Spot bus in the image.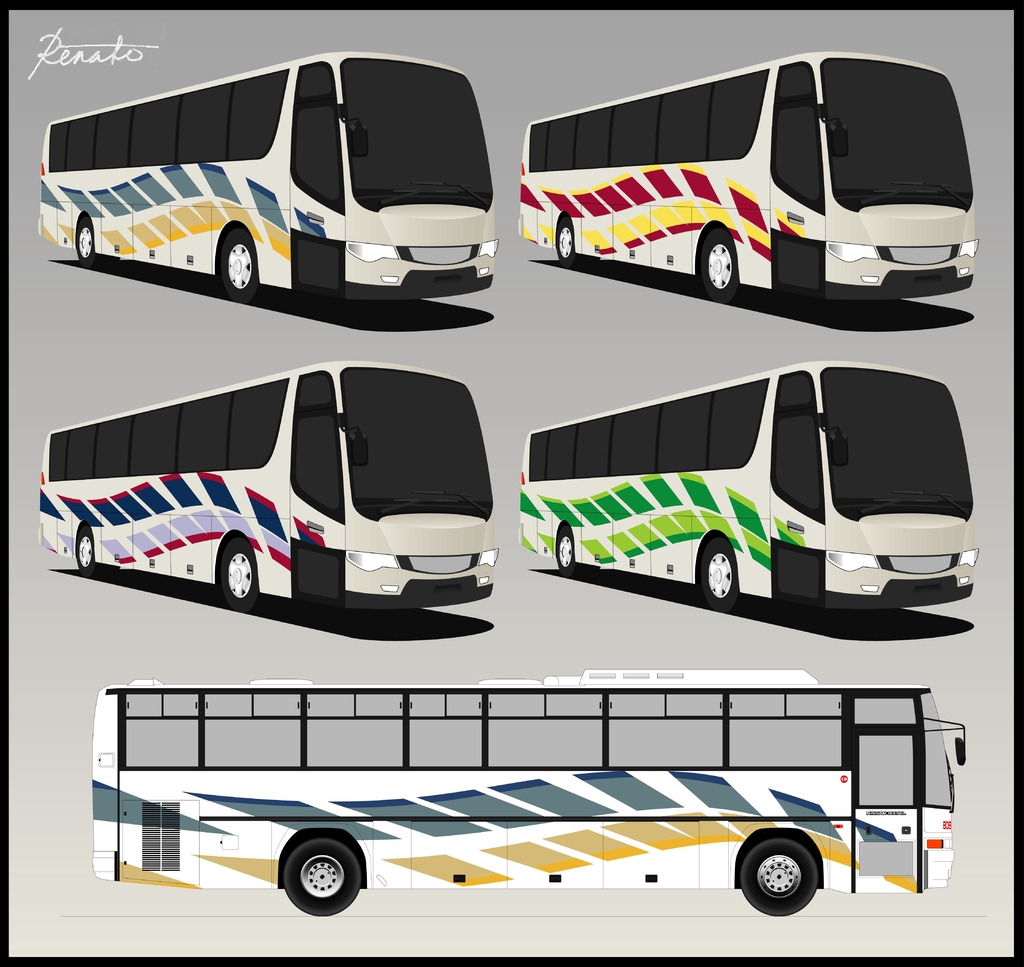
bus found at bbox=(515, 356, 982, 616).
